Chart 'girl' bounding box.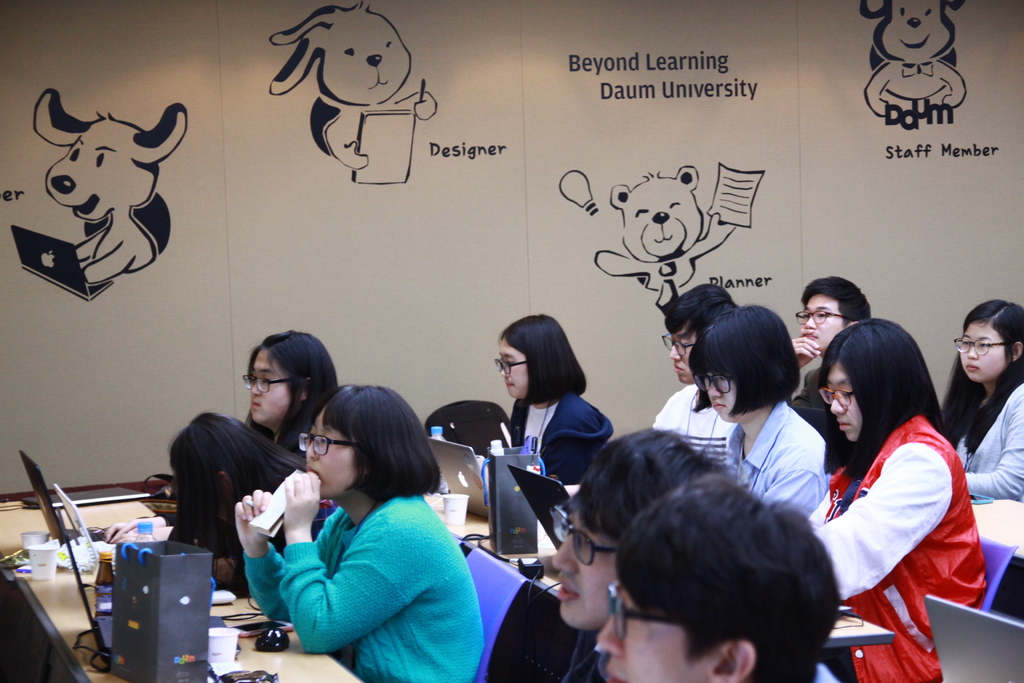
Charted: left=234, top=329, right=334, bottom=450.
